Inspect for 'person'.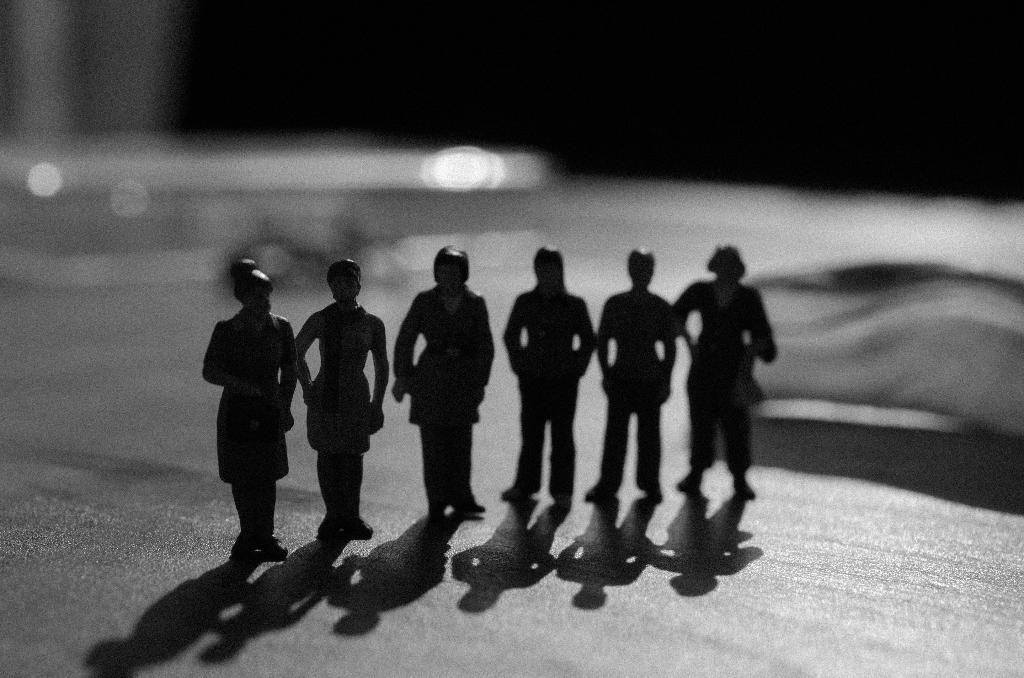
Inspection: locate(198, 257, 300, 561).
